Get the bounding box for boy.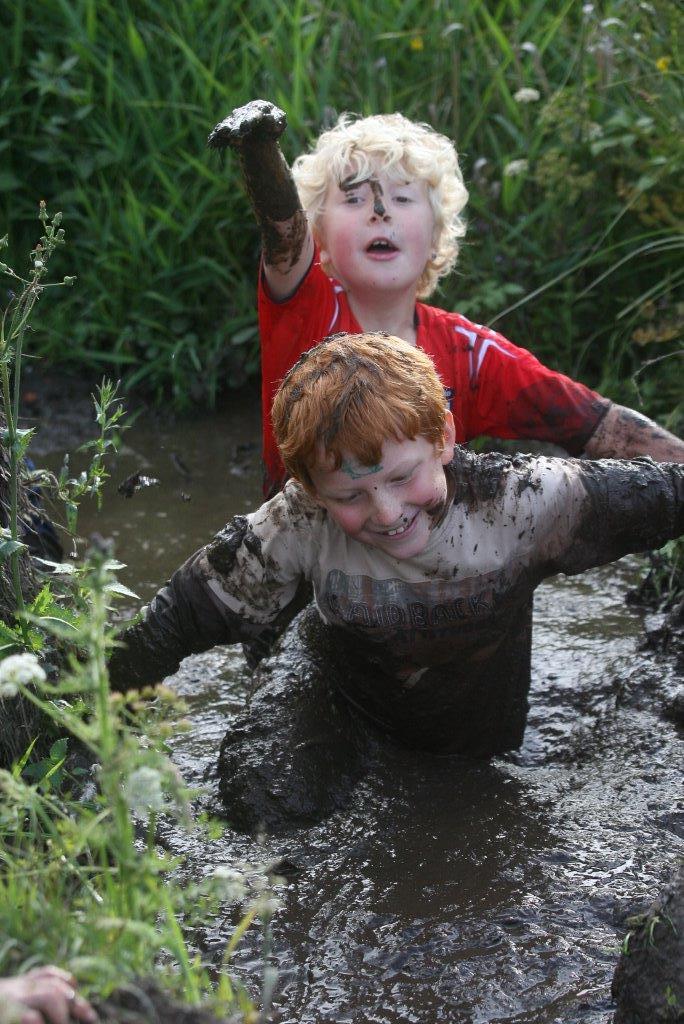
box(213, 101, 683, 501).
